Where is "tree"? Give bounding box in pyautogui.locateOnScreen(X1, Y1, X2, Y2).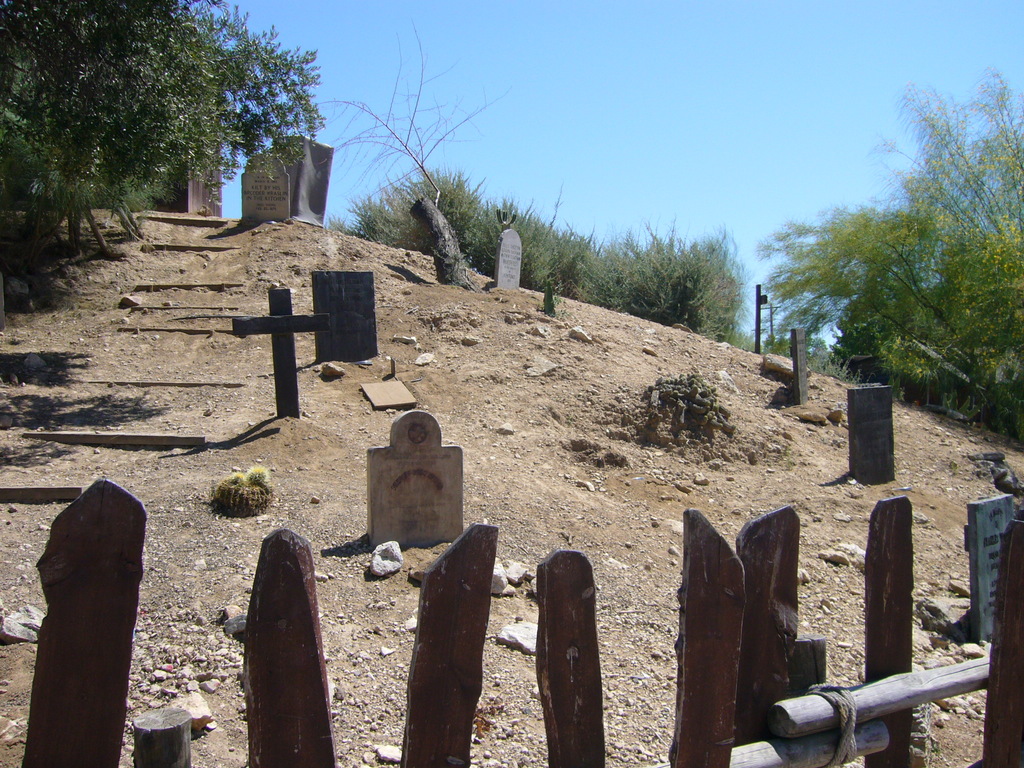
pyautogui.locateOnScreen(756, 67, 1023, 435).
